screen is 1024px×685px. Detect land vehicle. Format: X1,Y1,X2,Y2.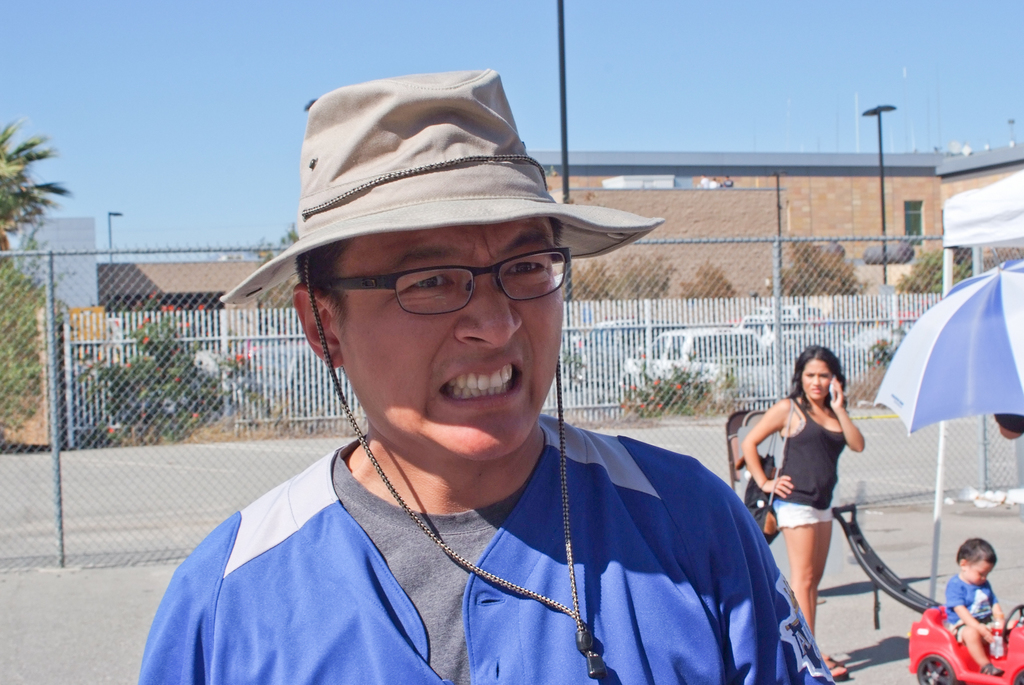
905,607,1023,684.
